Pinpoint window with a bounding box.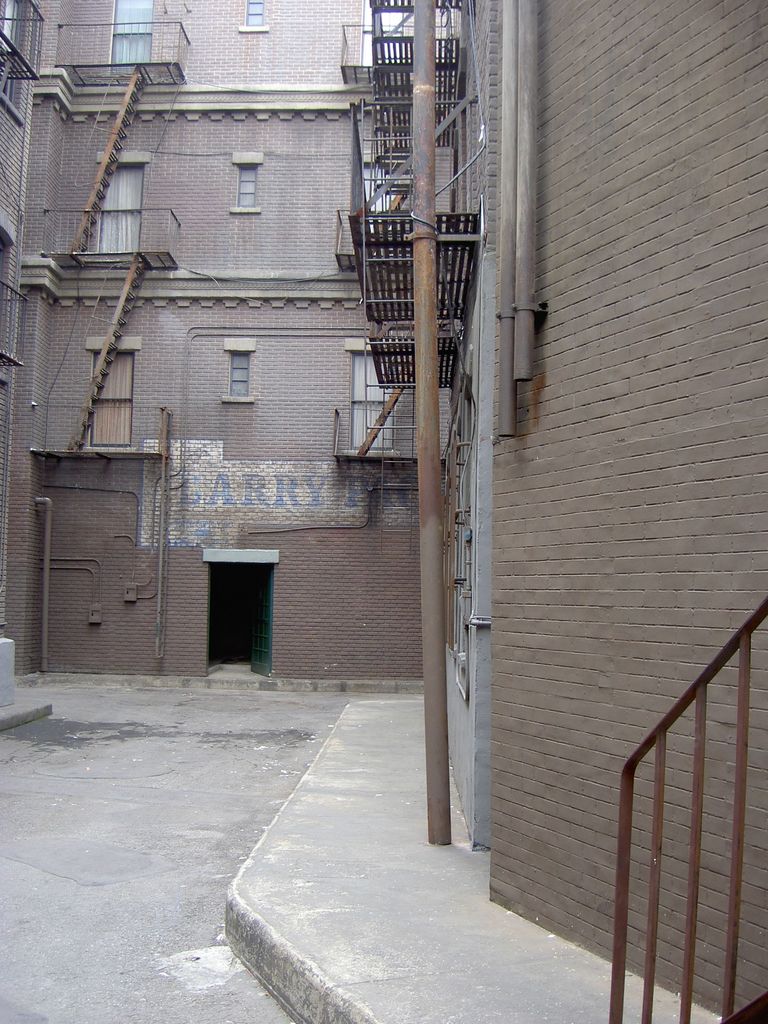
[244, 0, 265, 25].
